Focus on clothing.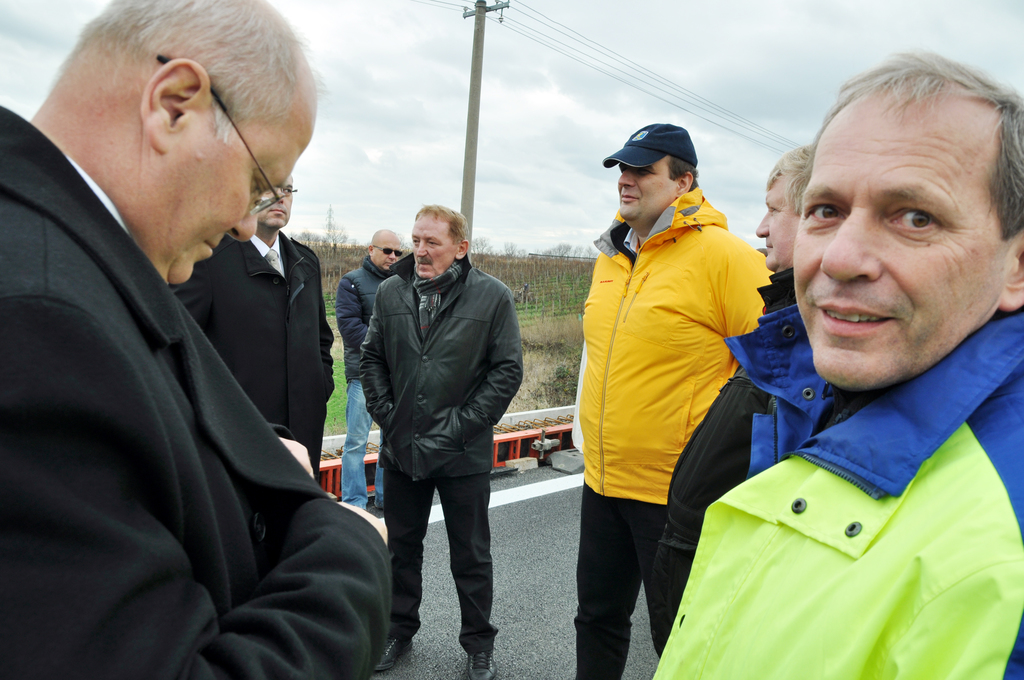
Focused at [0,109,408,679].
